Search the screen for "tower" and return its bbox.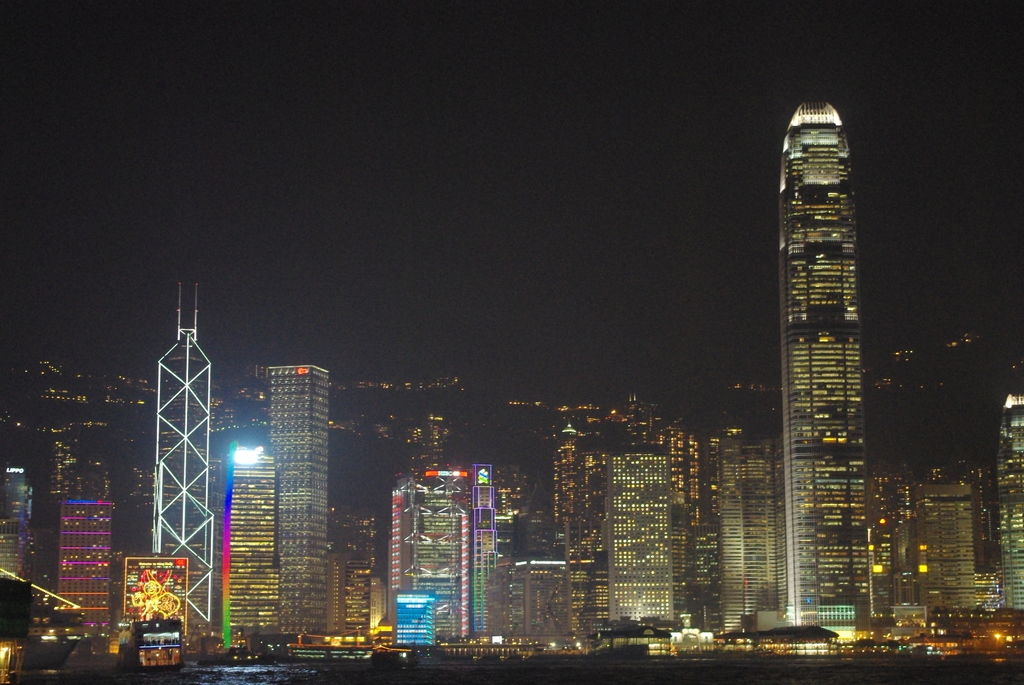
Found: 600, 448, 681, 635.
